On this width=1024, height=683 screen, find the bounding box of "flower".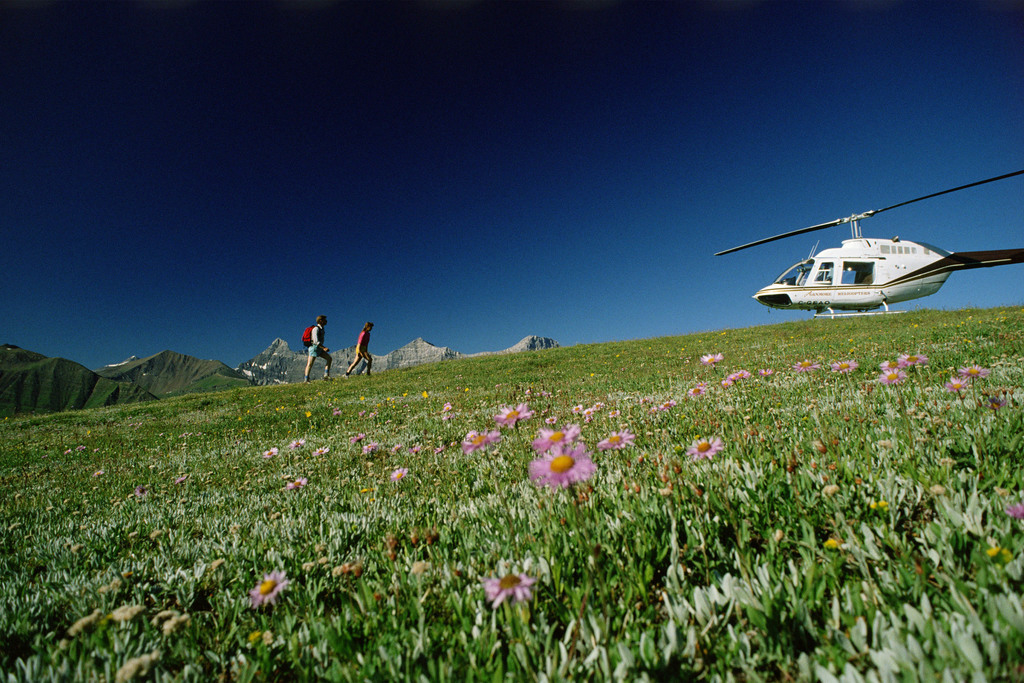
Bounding box: select_region(495, 395, 532, 422).
